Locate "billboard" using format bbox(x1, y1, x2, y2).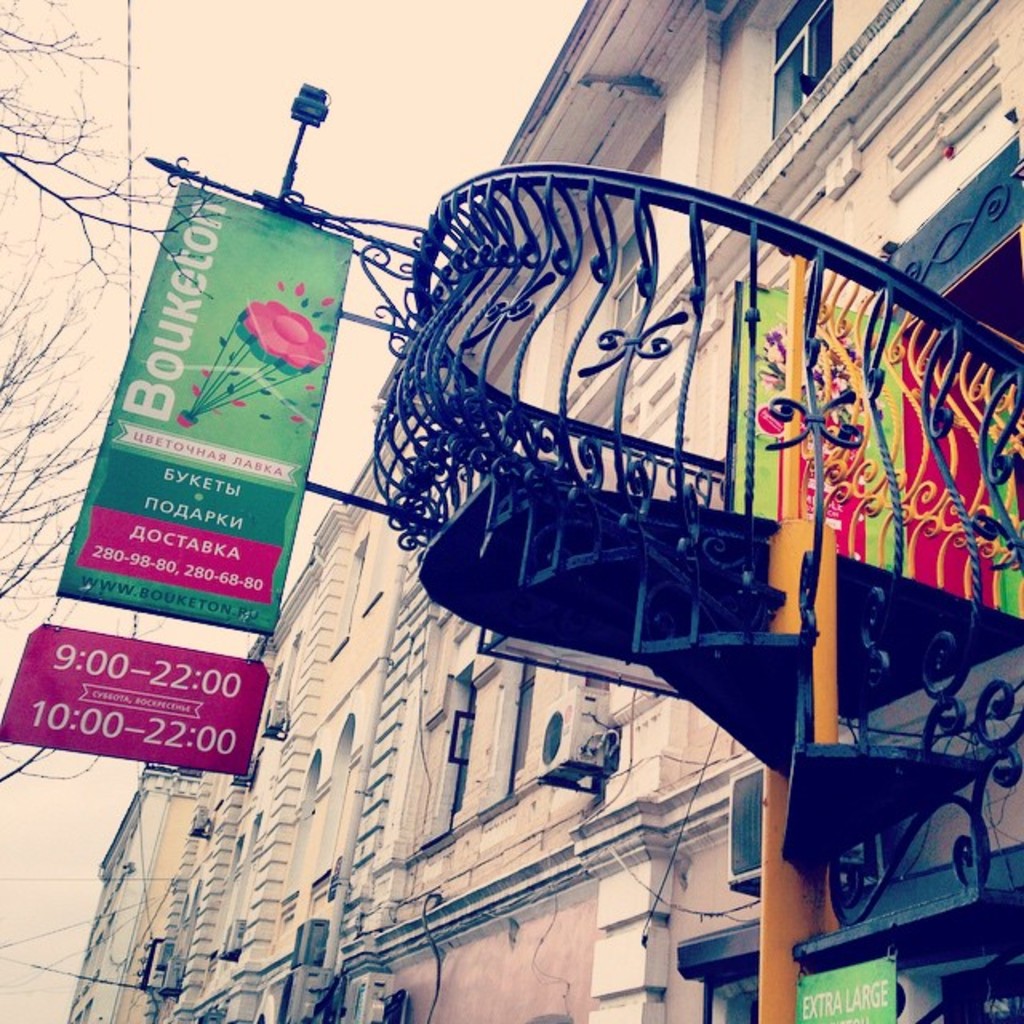
bbox(0, 622, 258, 771).
